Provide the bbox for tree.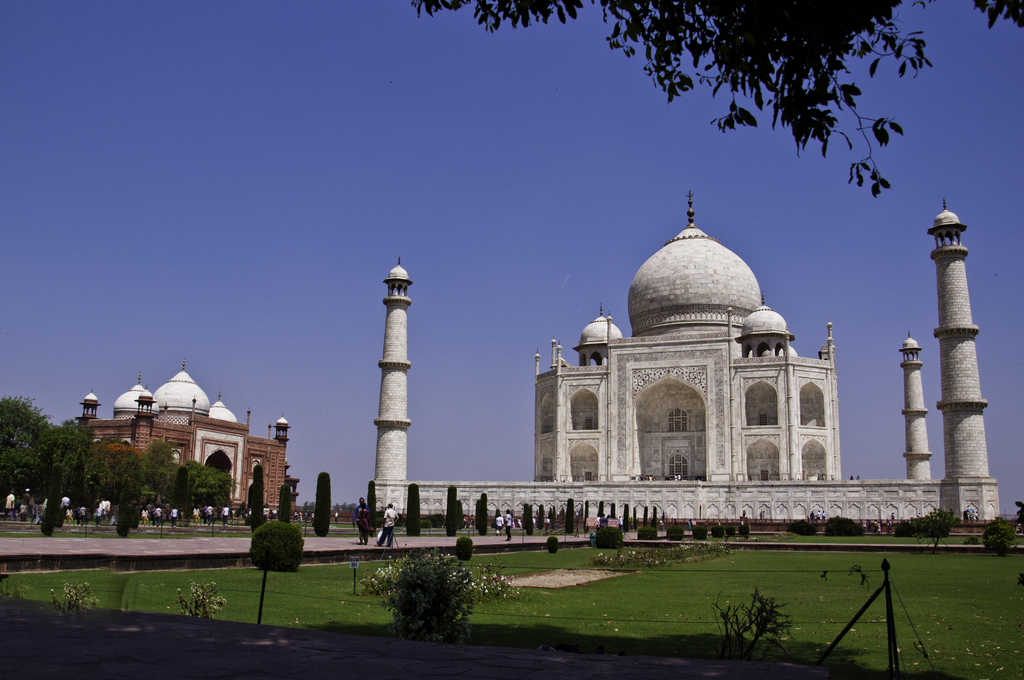
{"x1": 419, "y1": 0, "x2": 1021, "y2": 197}.
